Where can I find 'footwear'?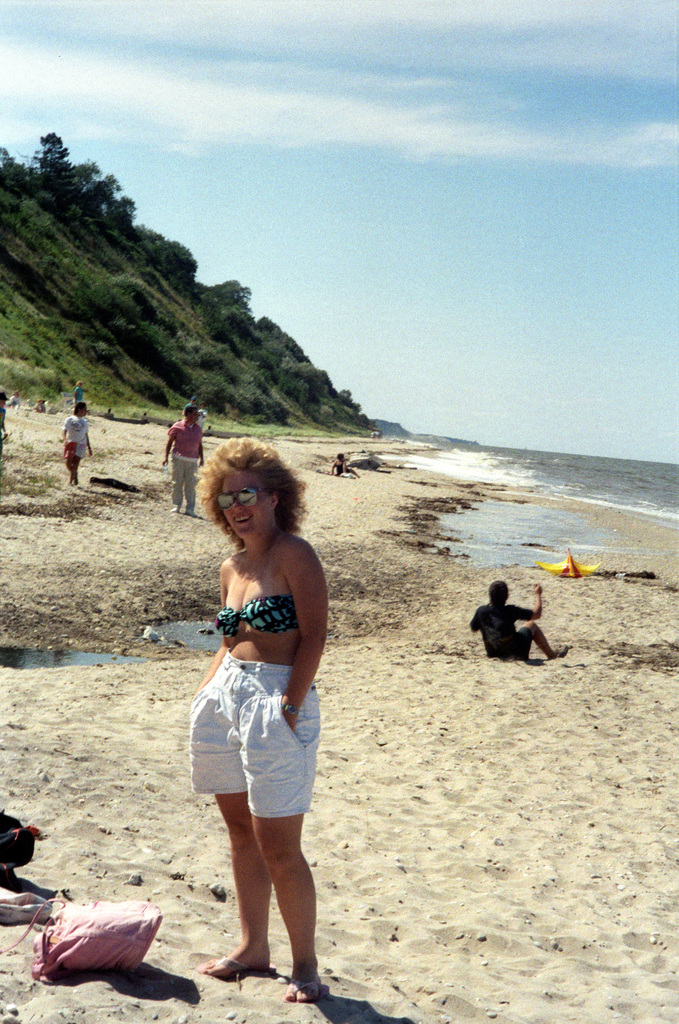
You can find it at [557, 644, 567, 658].
